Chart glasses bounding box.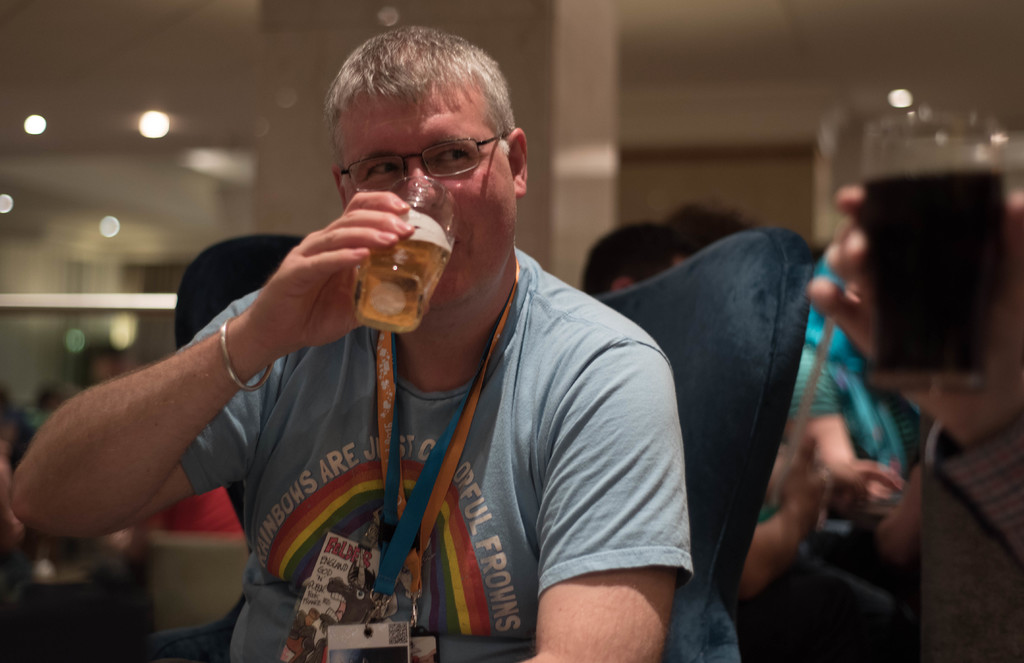
Charted: <box>330,131,516,198</box>.
